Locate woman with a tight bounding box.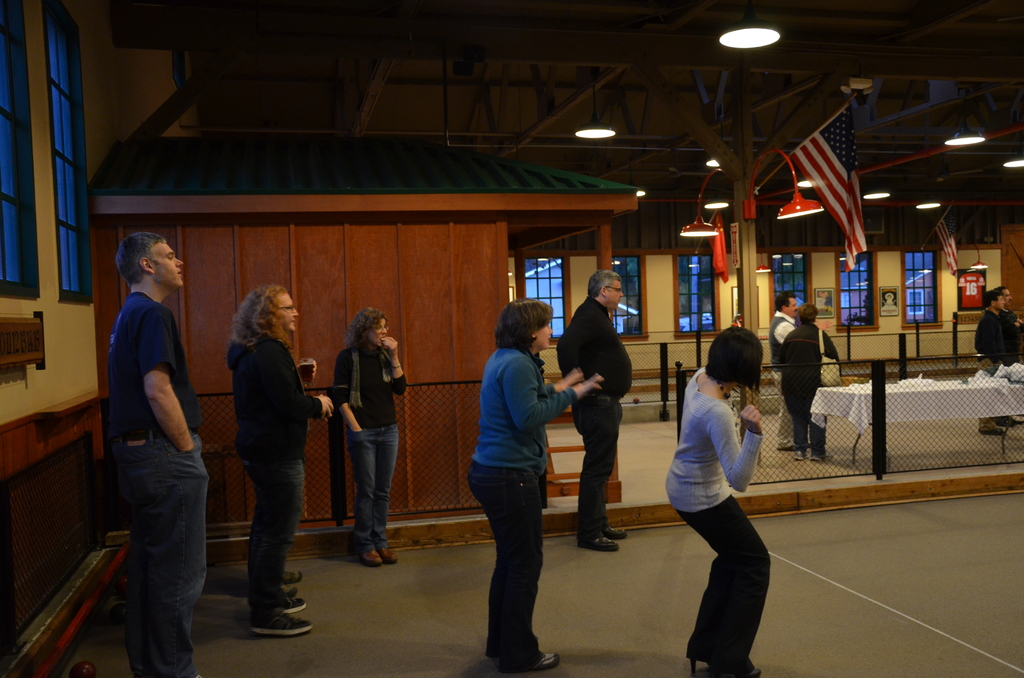
781,300,845,462.
